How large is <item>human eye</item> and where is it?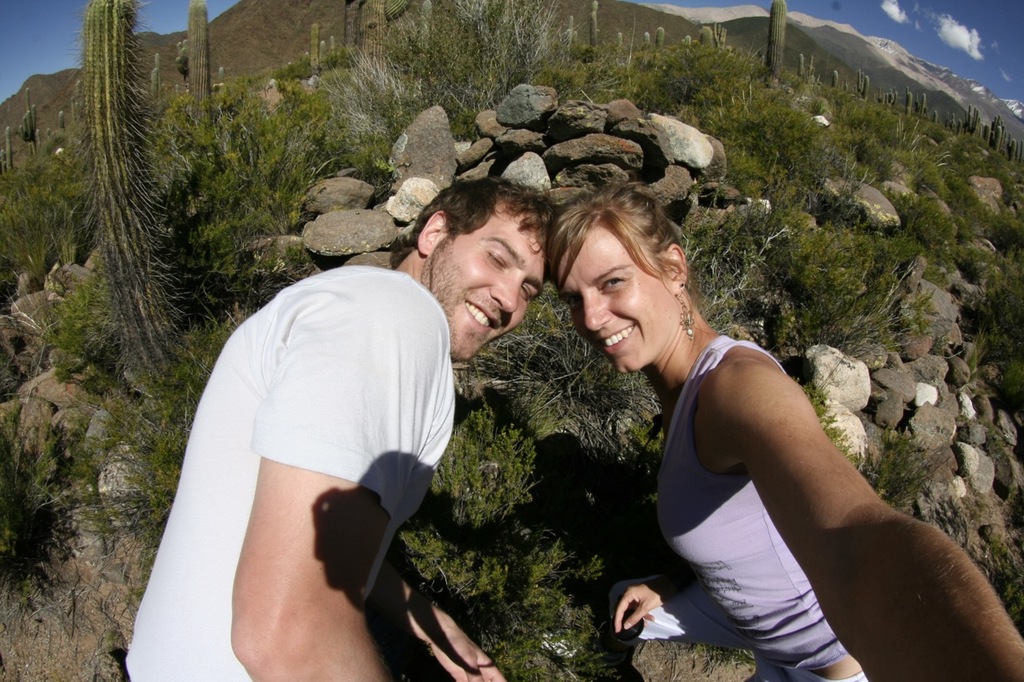
Bounding box: detection(522, 281, 535, 300).
